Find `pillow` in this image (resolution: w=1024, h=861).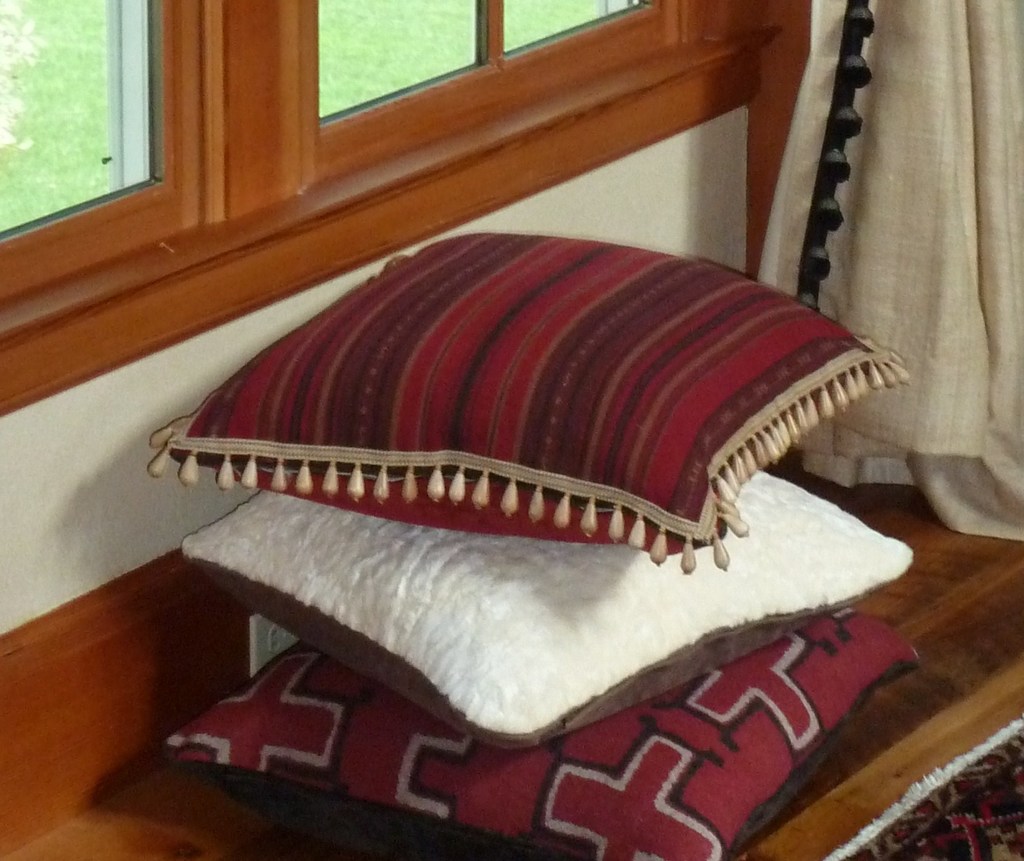
l=152, t=231, r=907, b=571.
